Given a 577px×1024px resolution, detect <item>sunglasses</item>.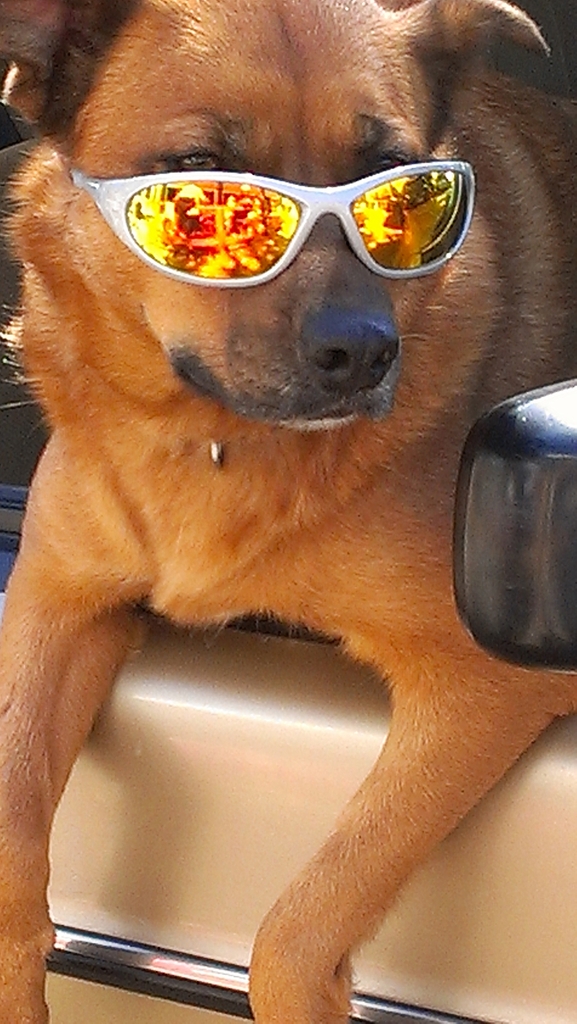
[x1=67, y1=159, x2=480, y2=290].
